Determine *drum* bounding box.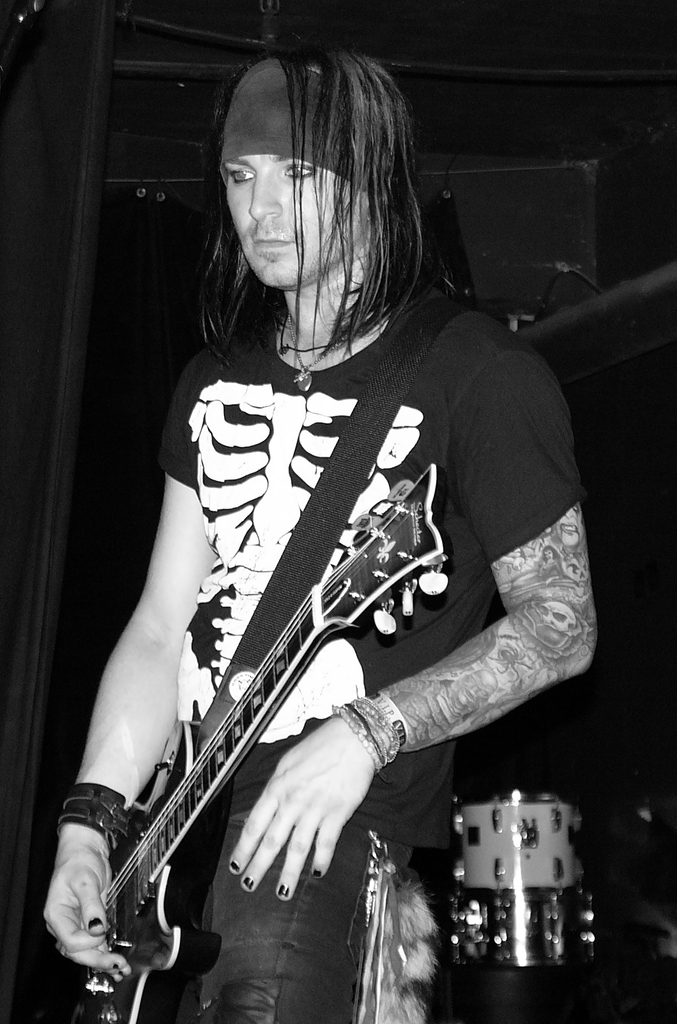
Determined: (left=456, top=883, right=609, bottom=966).
